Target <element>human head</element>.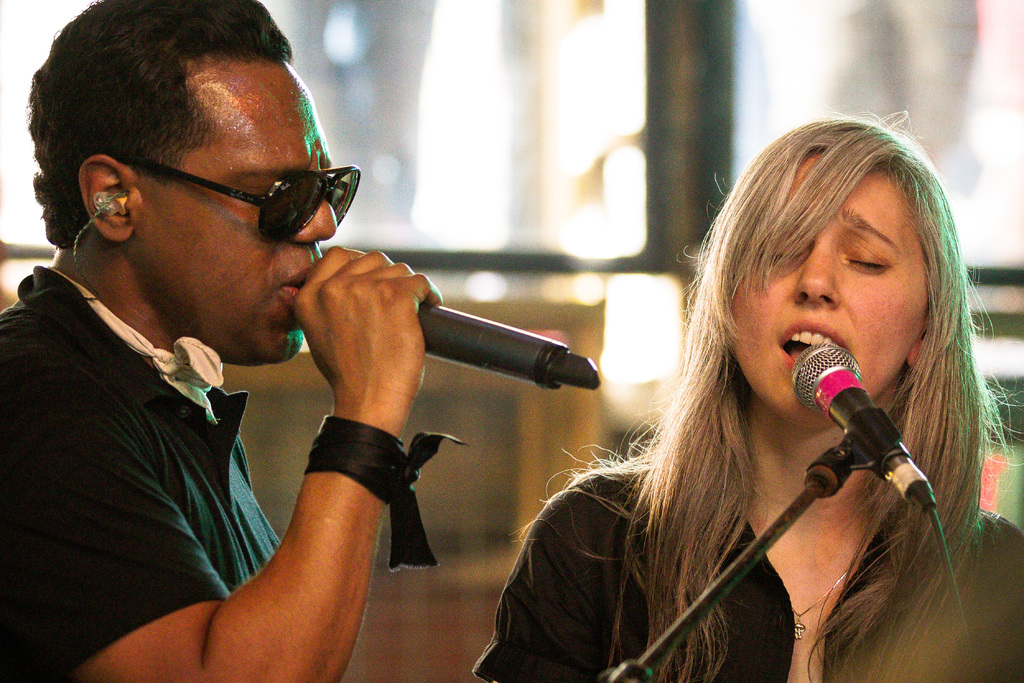
Target region: region(678, 103, 972, 438).
